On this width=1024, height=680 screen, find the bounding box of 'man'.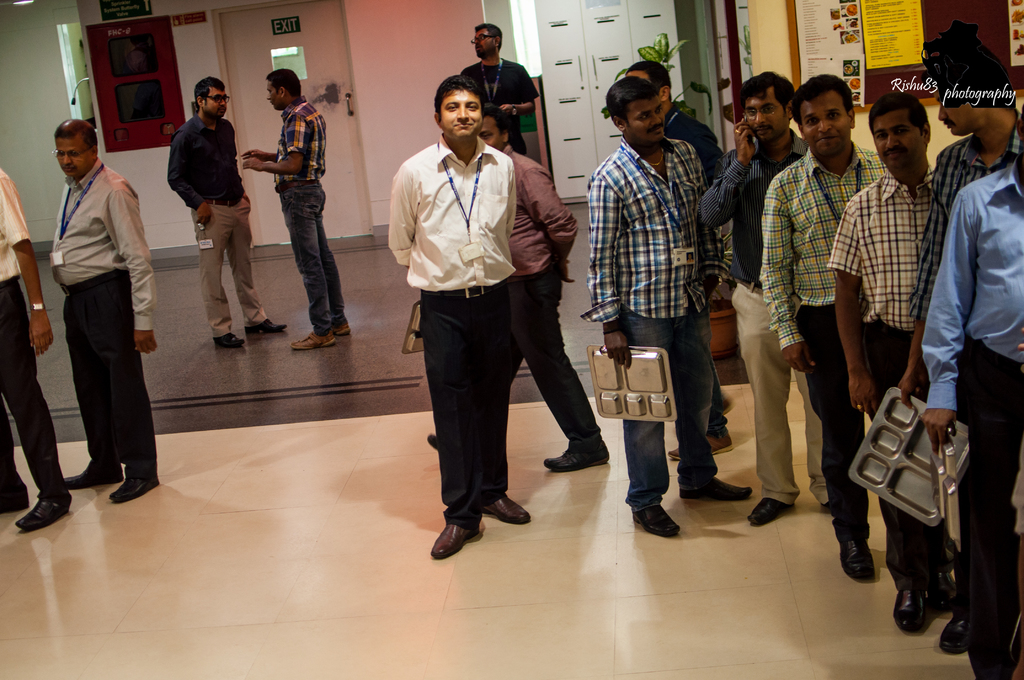
Bounding box: 756/74/889/580.
